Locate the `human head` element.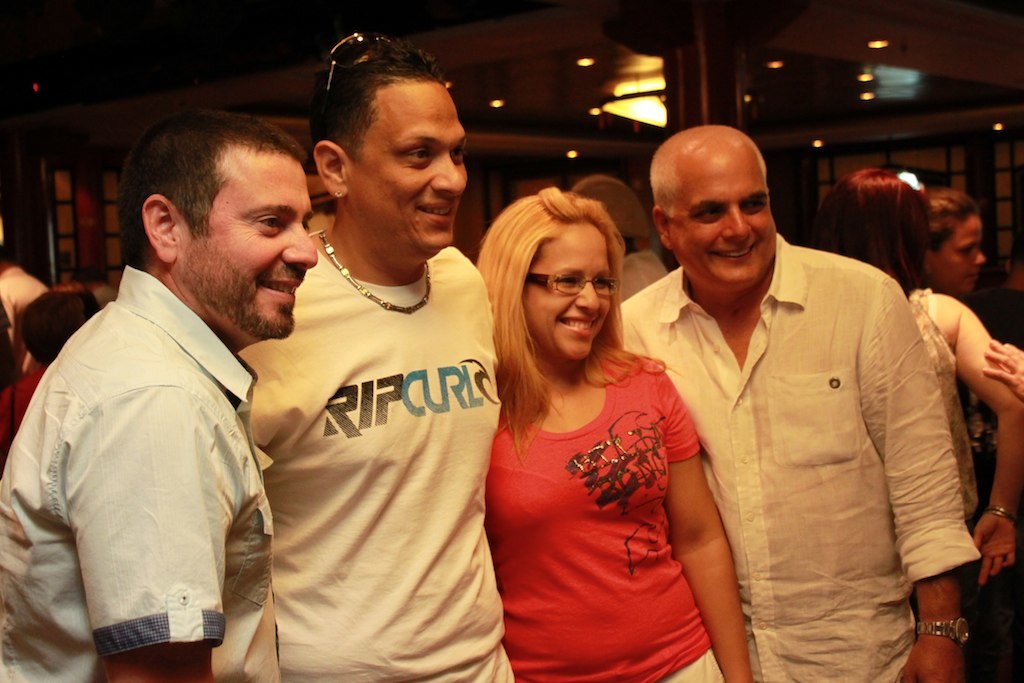
Element bbox: region(481, 186, 625, 364).
